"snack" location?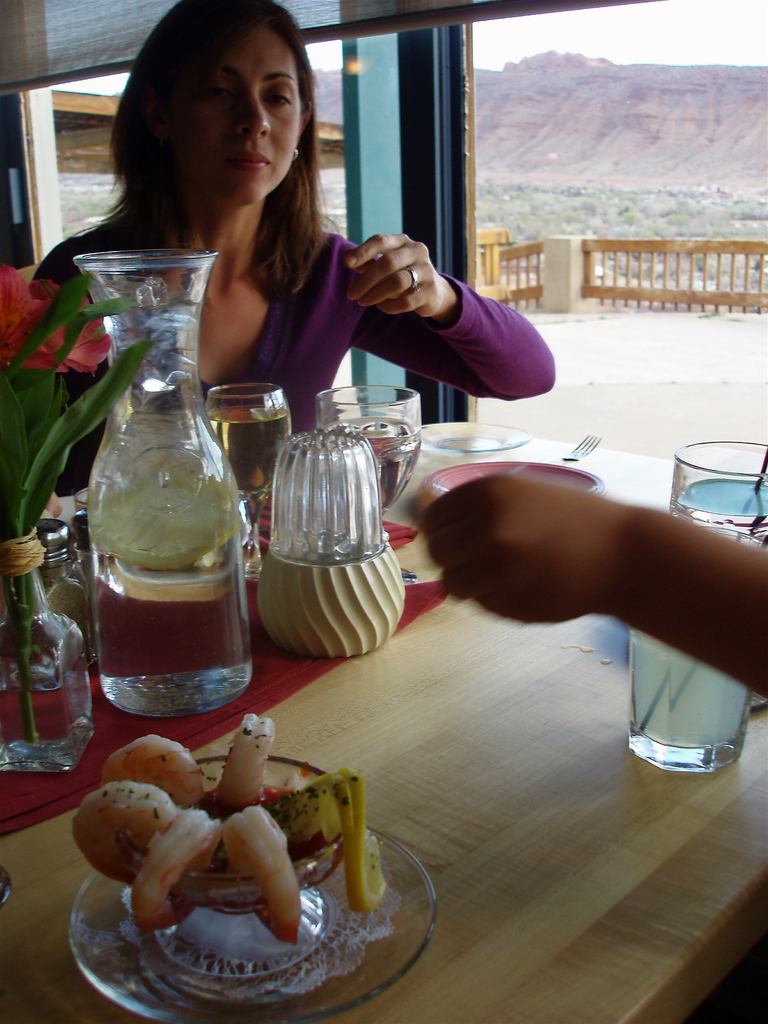
crop(69, 706, 386, 950)
